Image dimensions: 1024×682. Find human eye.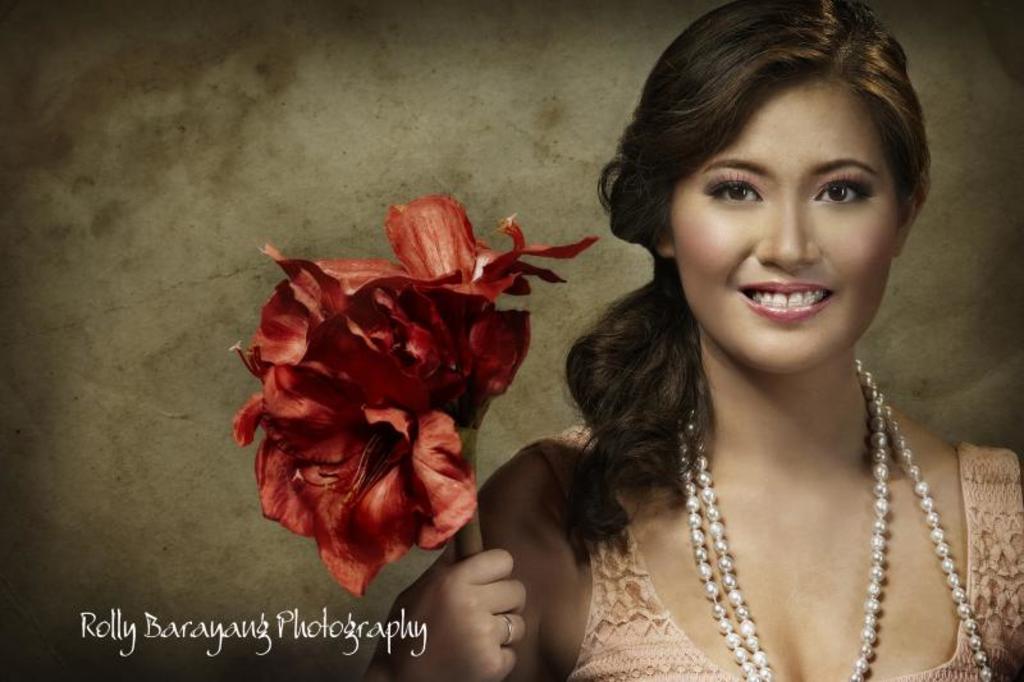
rect(815, 150, 901, 215).
